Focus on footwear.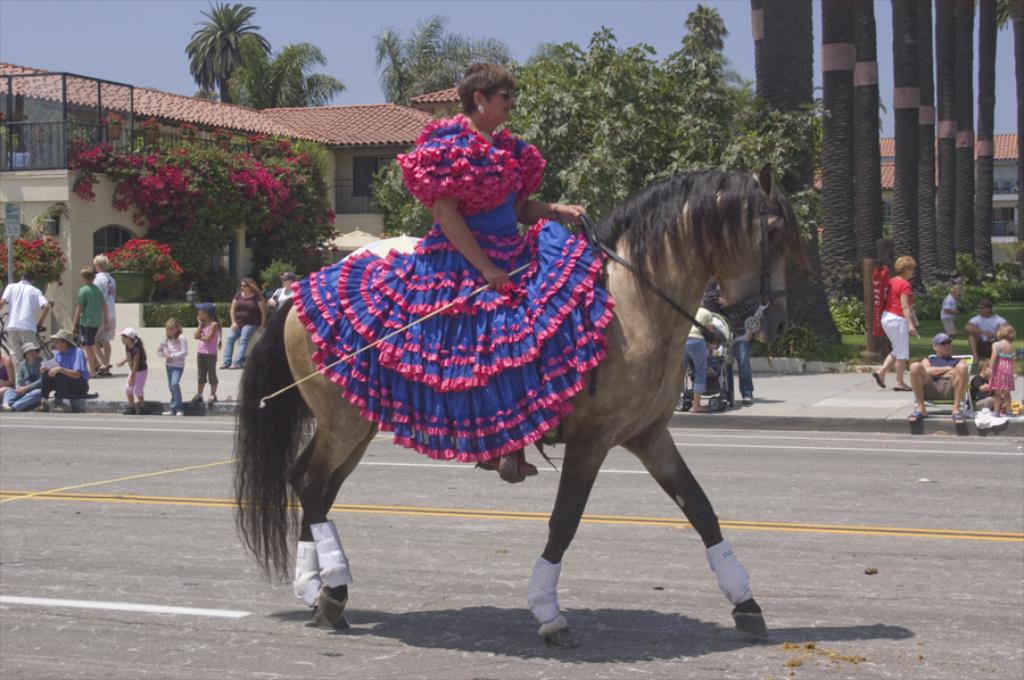
Focused at Rect(950, 411, 968, 425).
